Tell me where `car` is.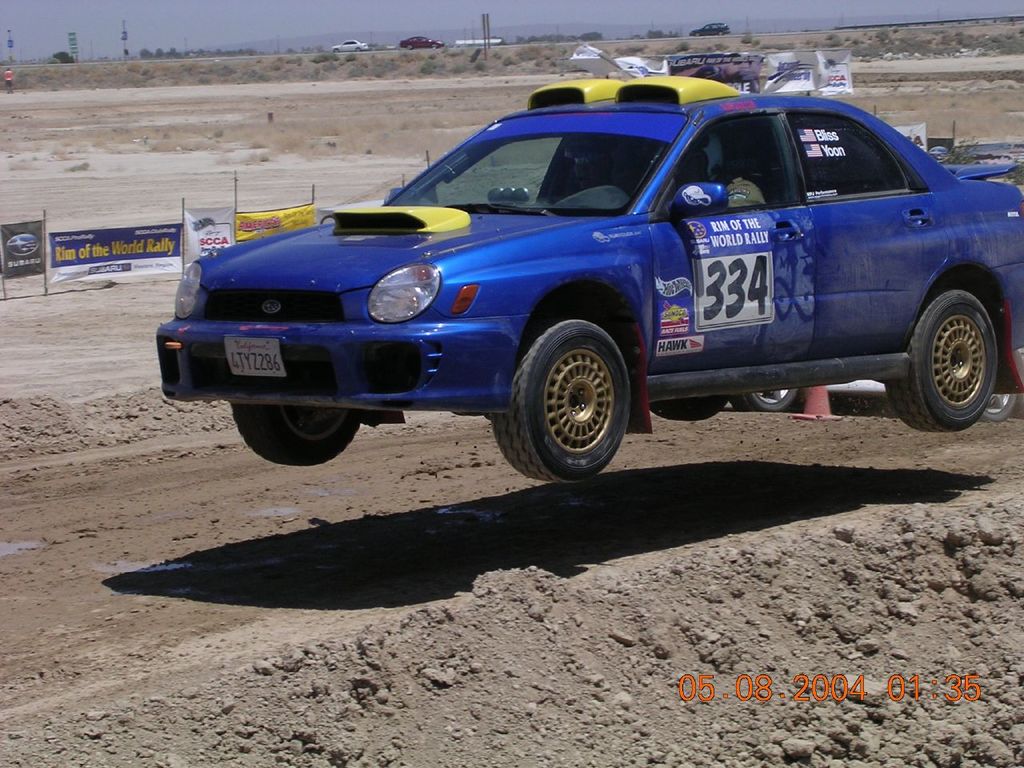
`car` is at [332,41,366,51].
